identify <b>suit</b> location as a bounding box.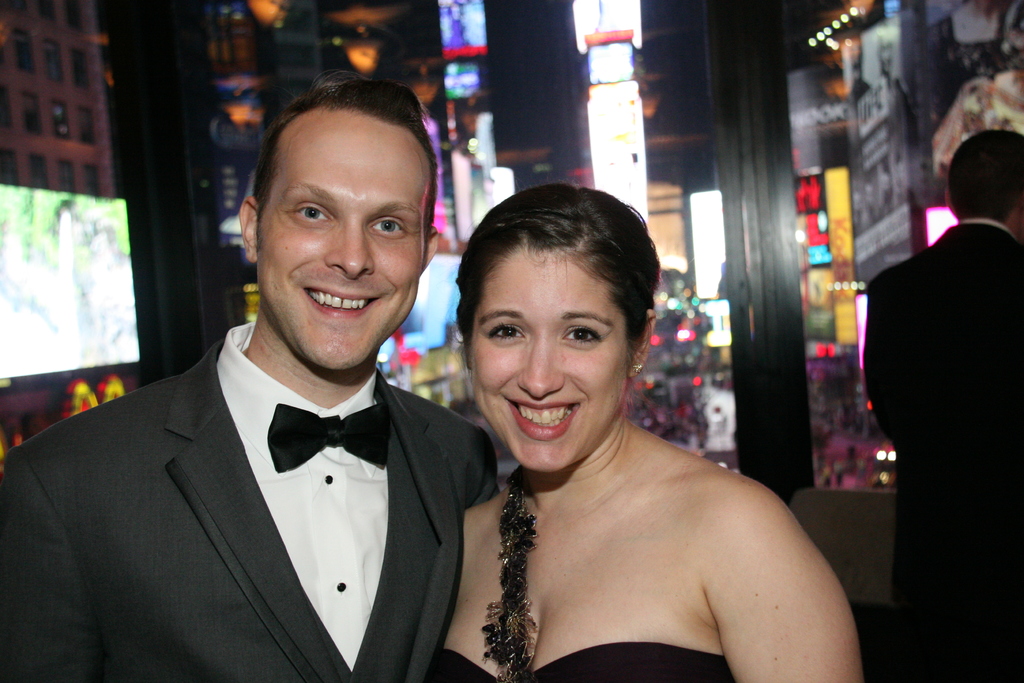
21/185/500/666.
